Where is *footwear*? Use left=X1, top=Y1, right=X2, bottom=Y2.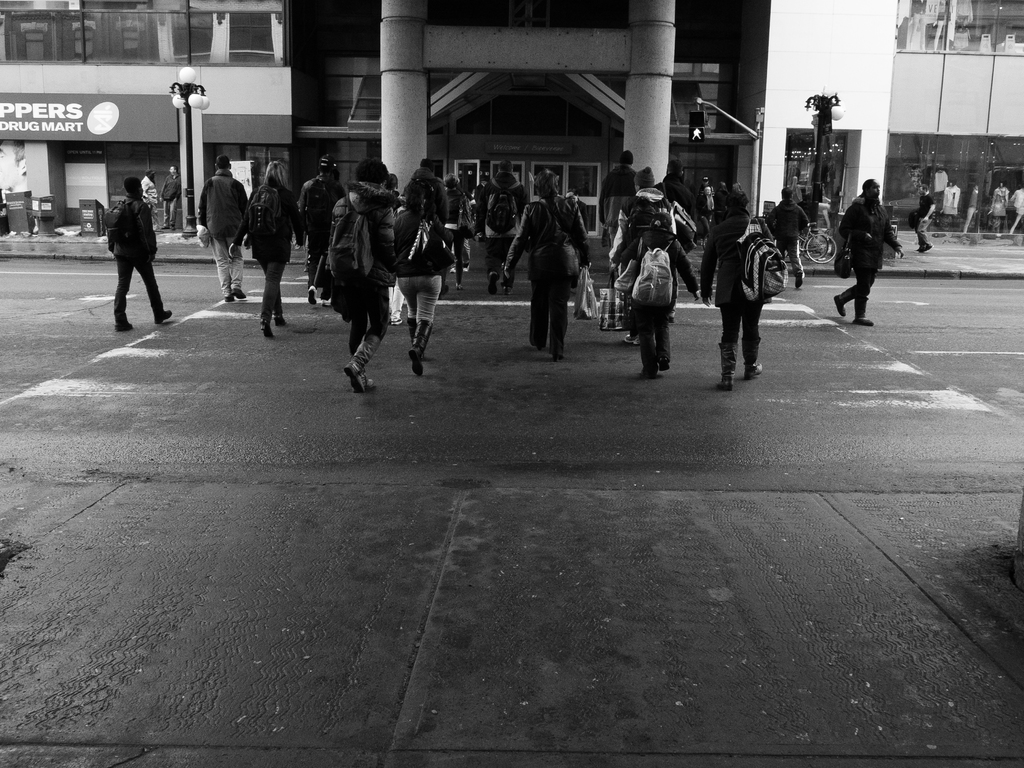
left=833, top=290, right=849, bottom=319.
